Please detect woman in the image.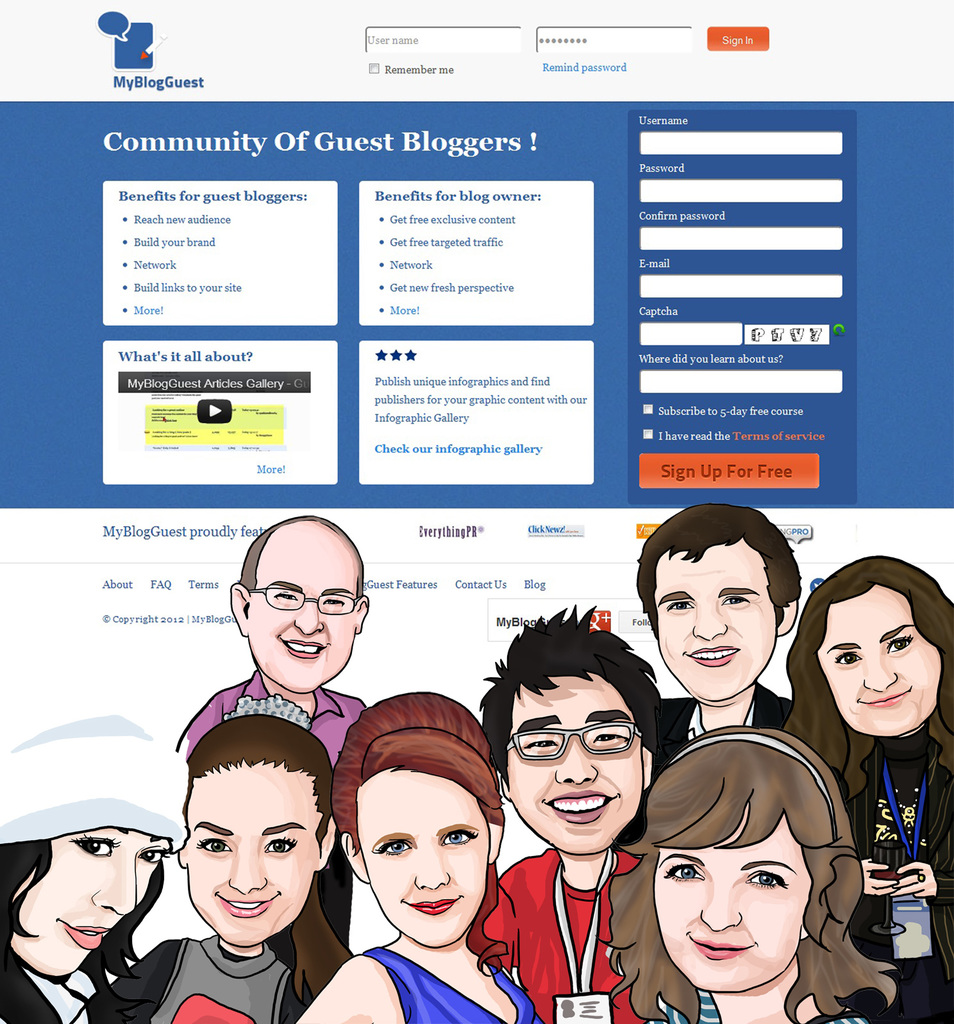
(782, 555, 953, 1017).
